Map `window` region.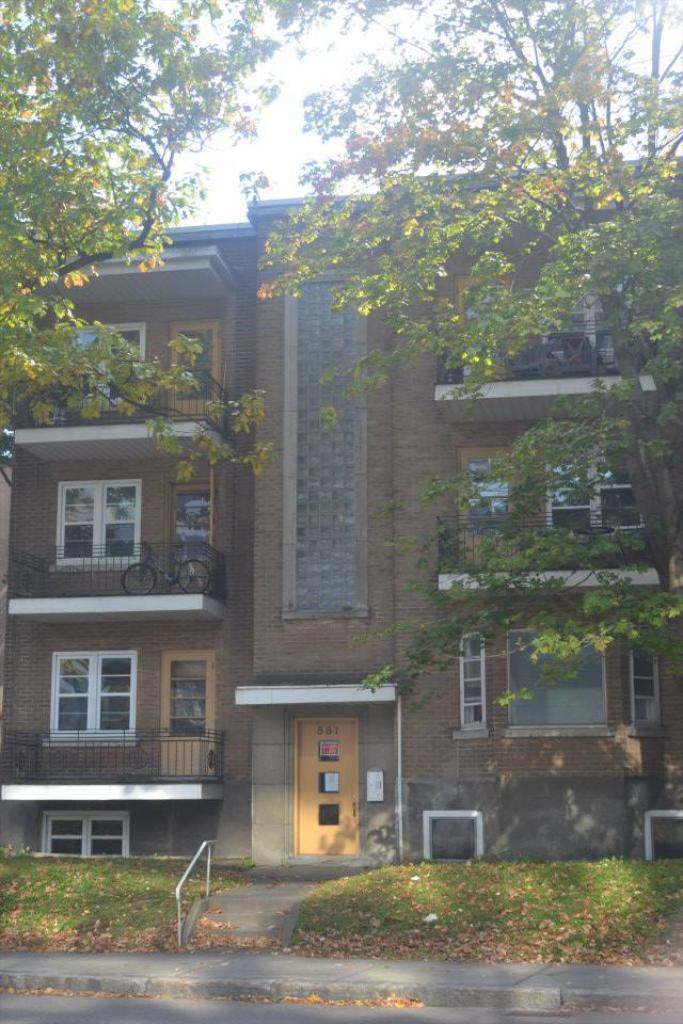
Mapped to (630, 635, 658, 727).
